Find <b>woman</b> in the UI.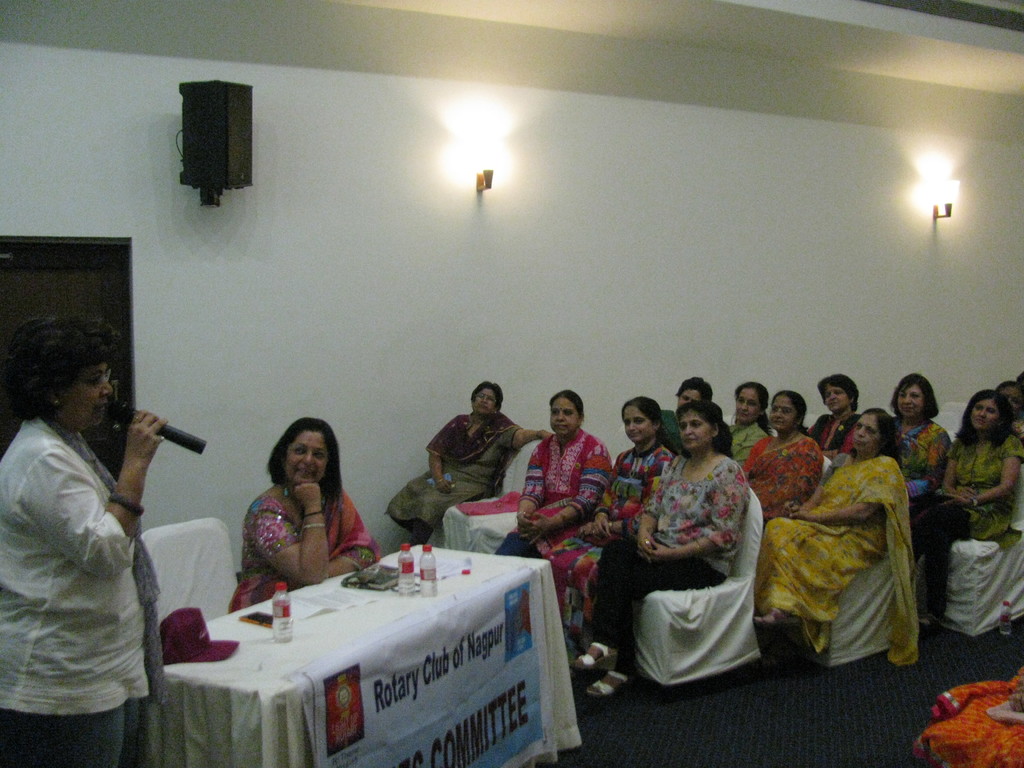
UI element at {"left": 221, "top": 421, "right": 374, "bottom": 611}.
